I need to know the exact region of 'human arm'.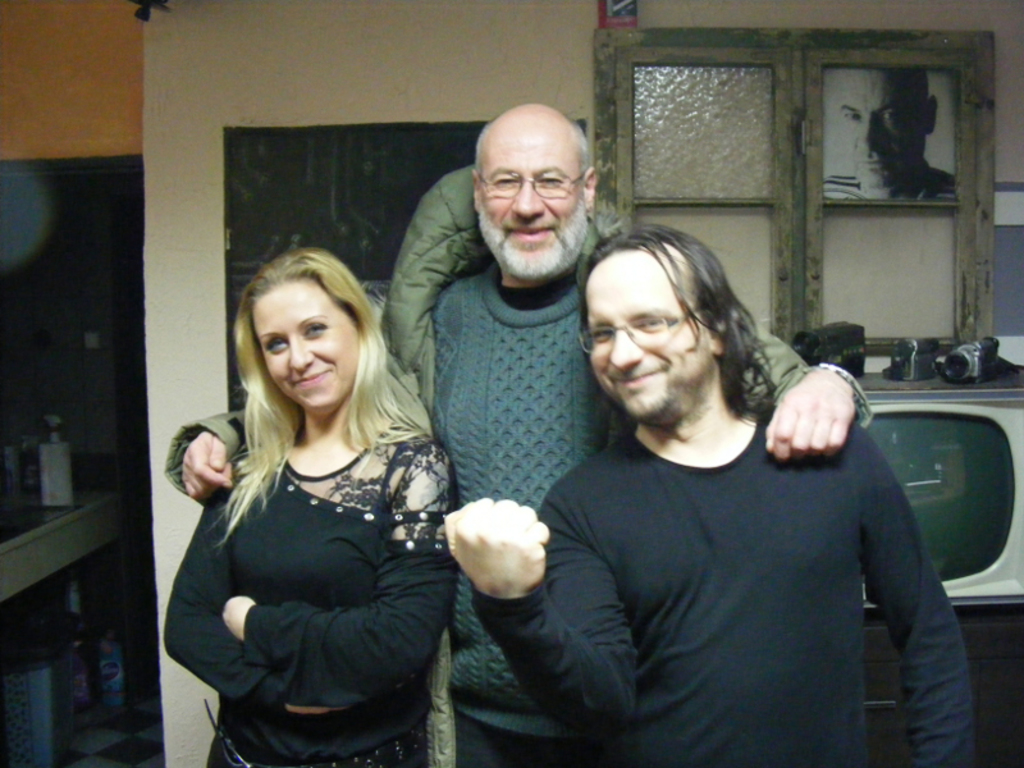
Region: 433, 490, 645, 750.
